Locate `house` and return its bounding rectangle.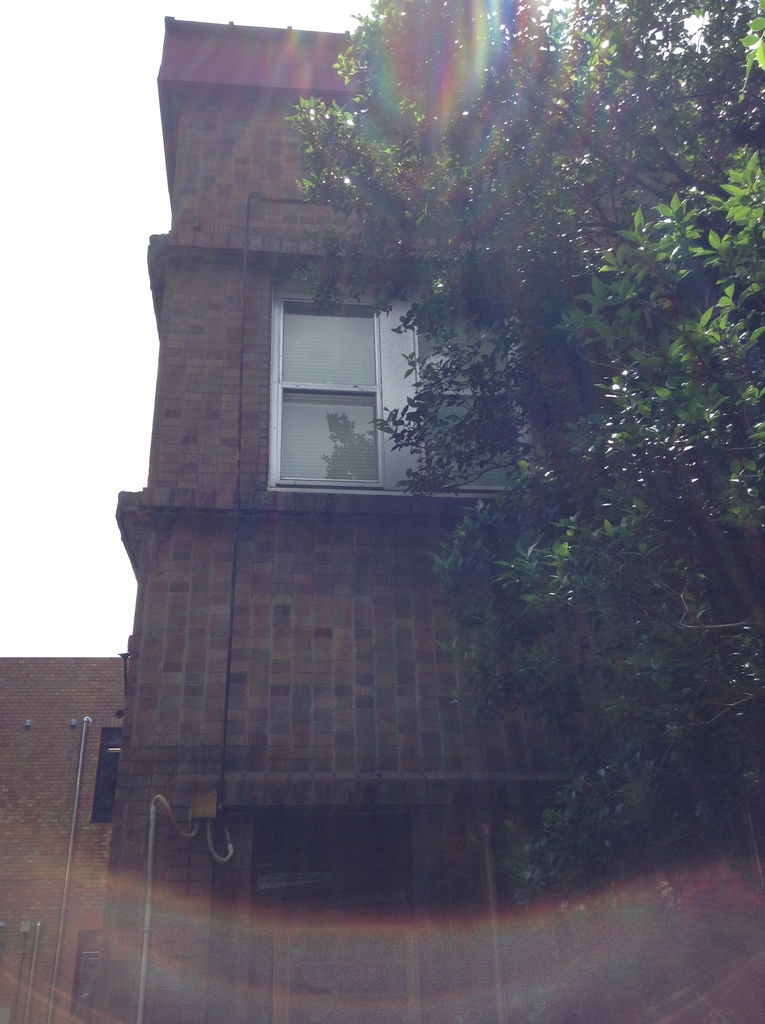
(x1=2, y1=13, x2=764, y2=1023).
